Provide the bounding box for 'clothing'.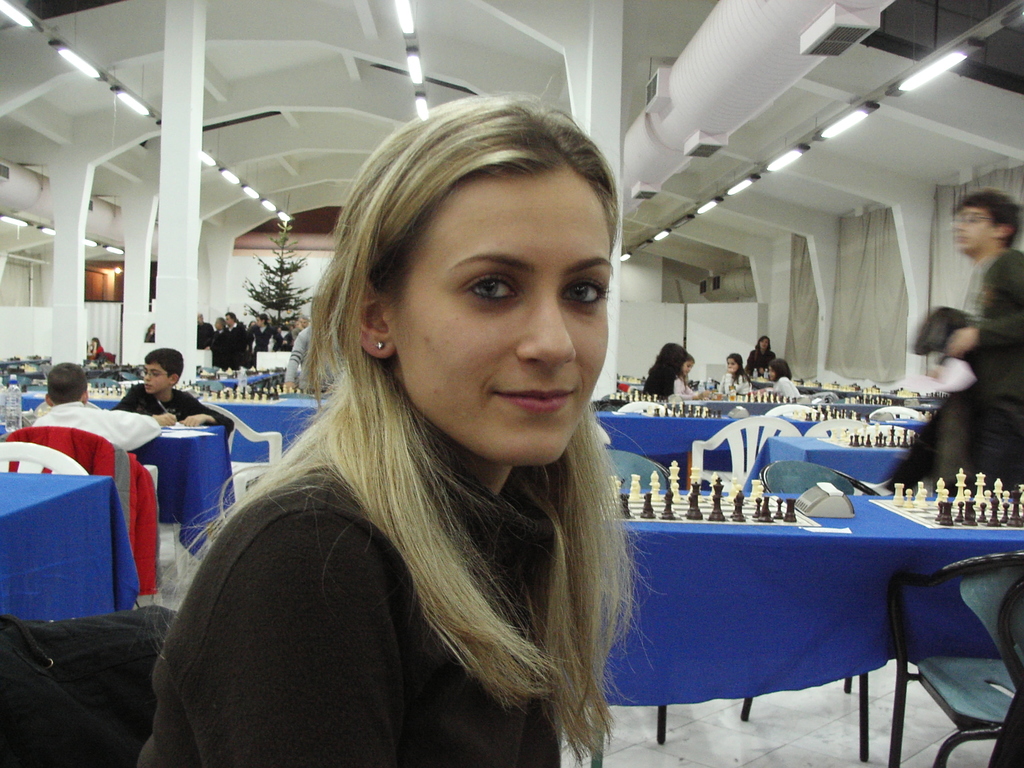
<region>669, 376, 697, 399</region>.
